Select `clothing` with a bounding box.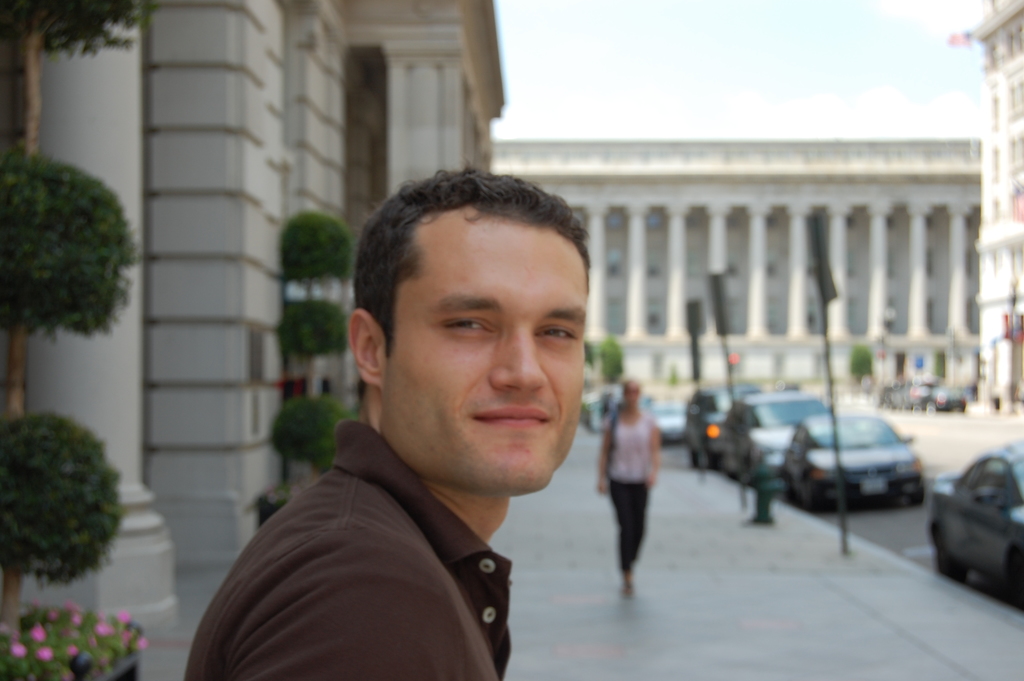
x1=607 y1=411 x2=653 y2=561.
